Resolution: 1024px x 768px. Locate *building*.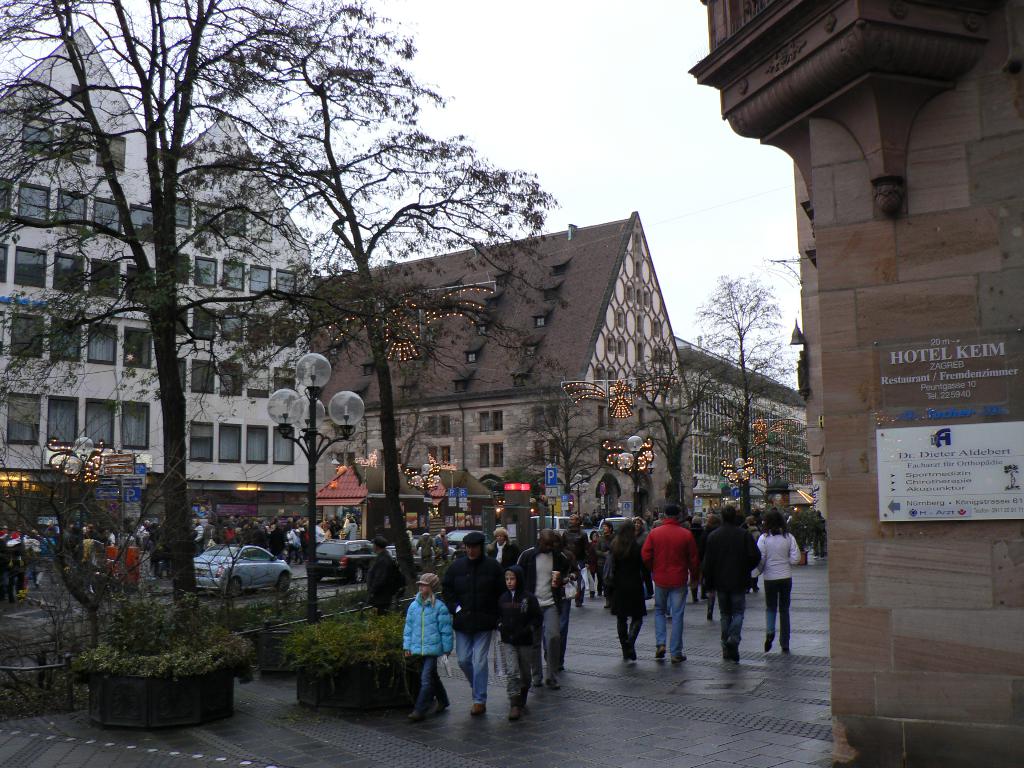
<region>310, 212, 694, 518</region>.
